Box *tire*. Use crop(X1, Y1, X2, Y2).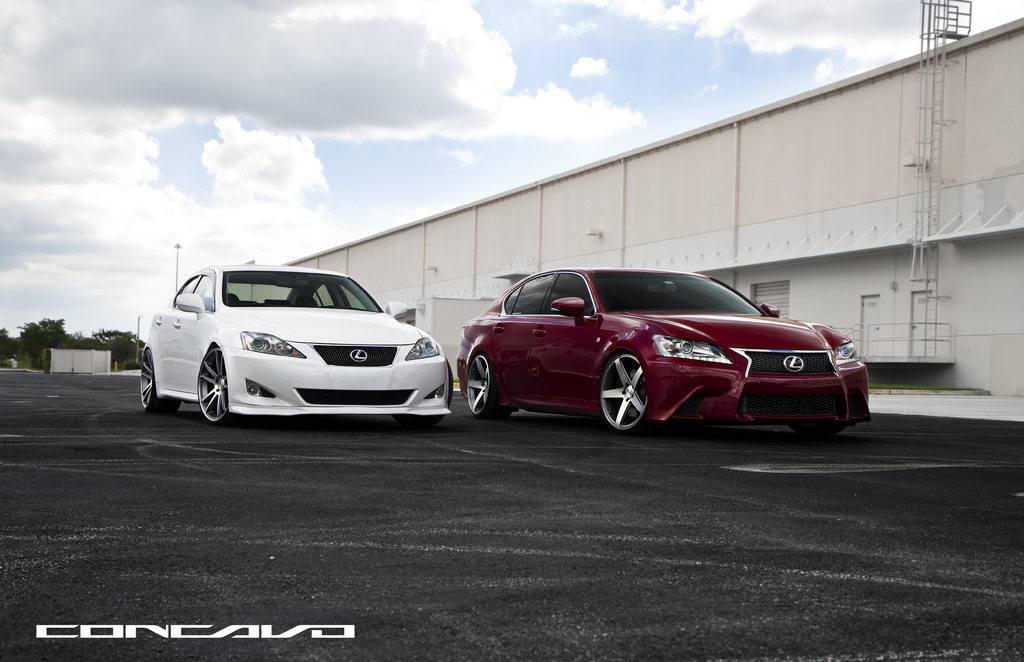
crop(462, 352, 493, 415).
